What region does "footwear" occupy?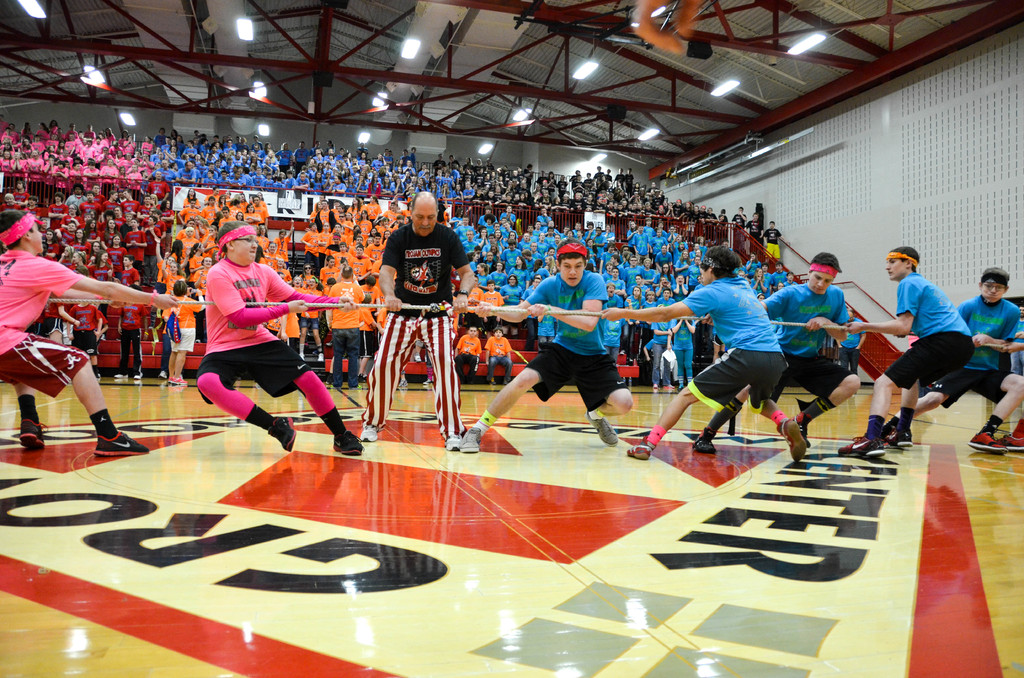
region(16, 414, 44, 449).
